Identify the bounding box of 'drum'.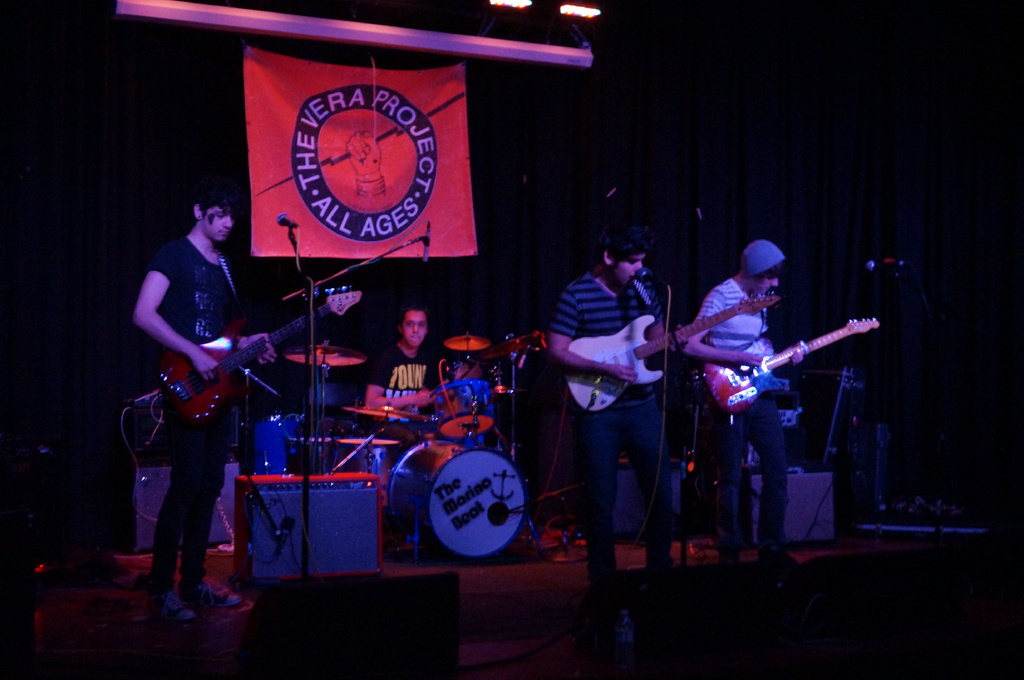
(386,438,521,558).
